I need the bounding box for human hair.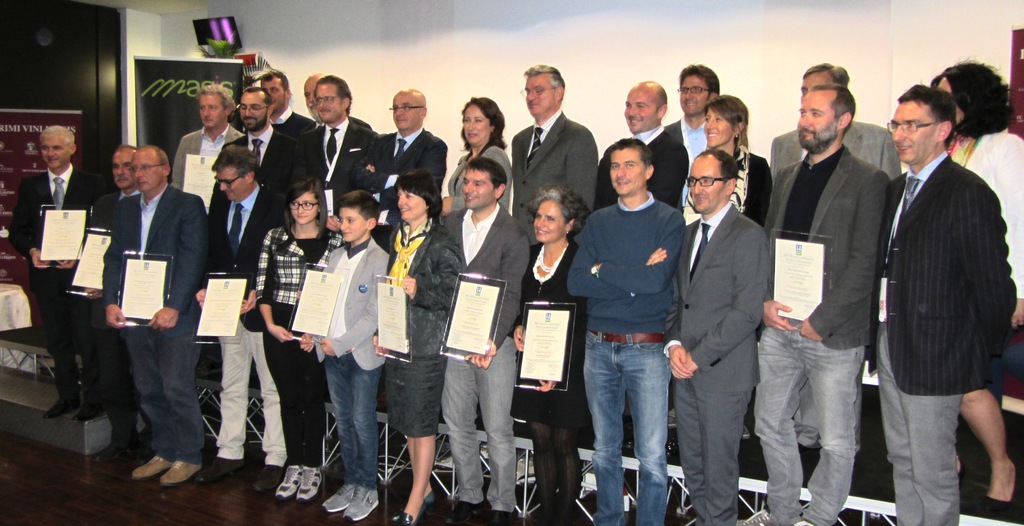
Here it is: box=[315, 76, 353, 117].
